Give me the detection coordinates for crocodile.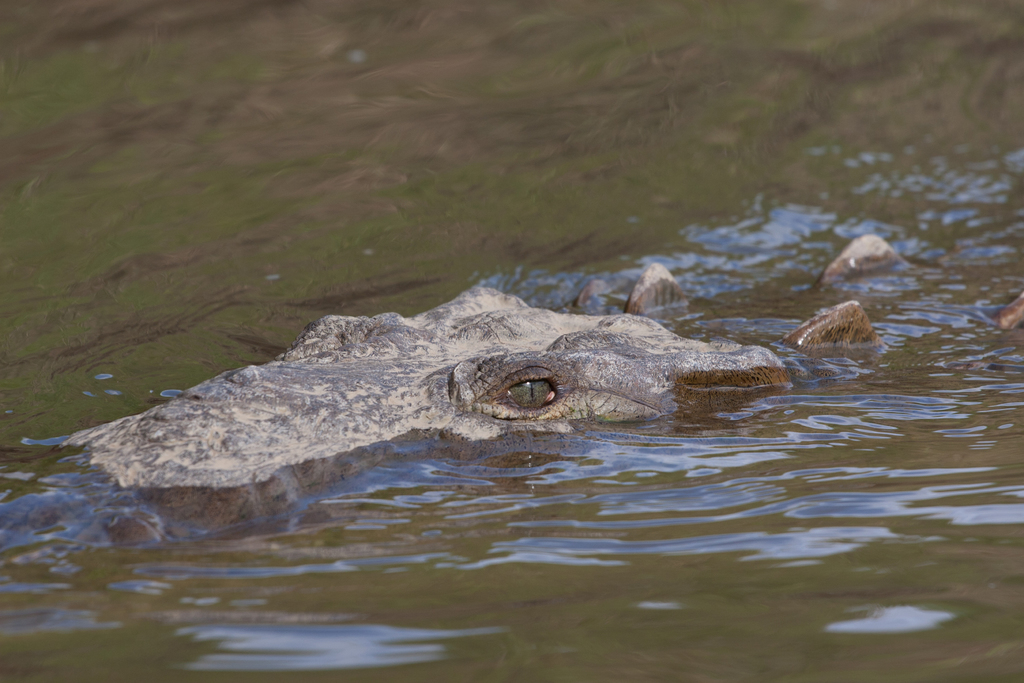
x1=0, y1=227, x2=1023, y2=554.
